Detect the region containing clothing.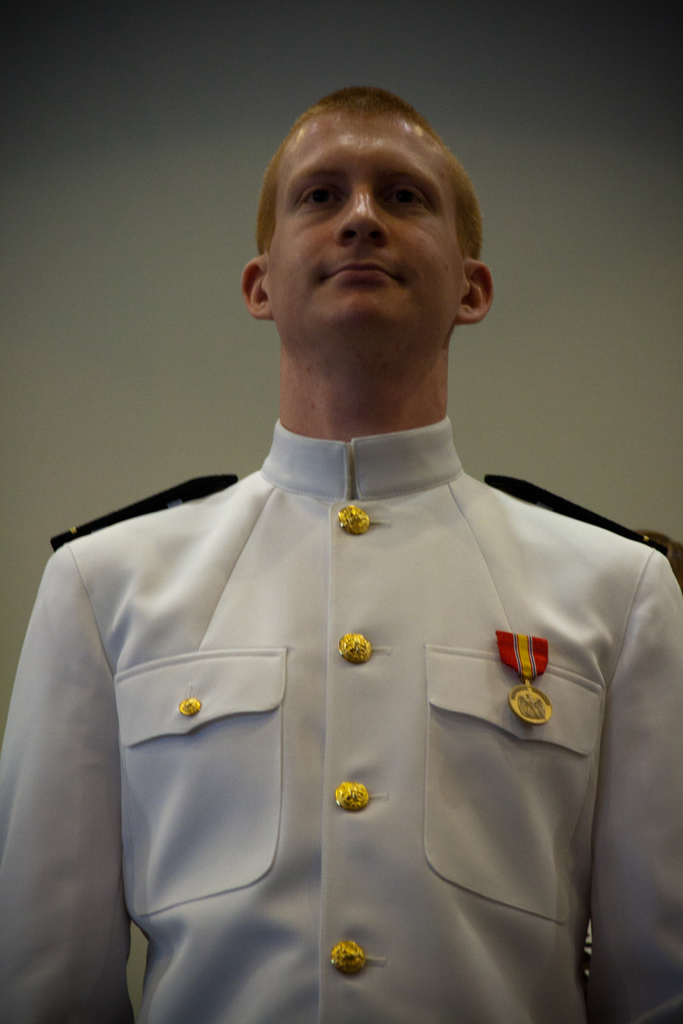
36:325:661:991.
